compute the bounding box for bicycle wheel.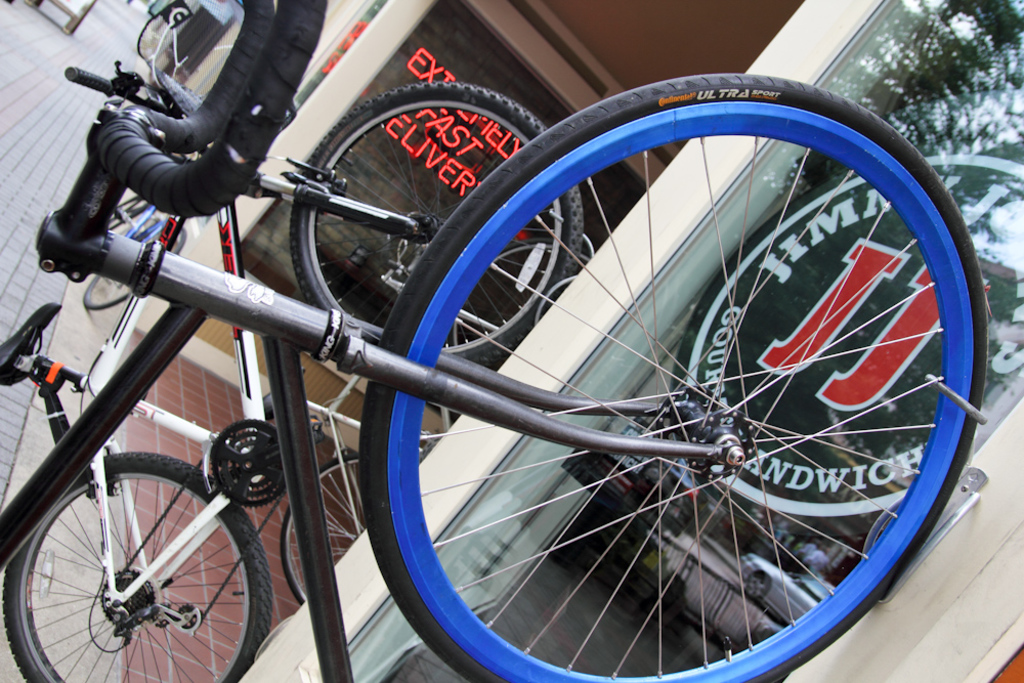
[290, 79, 584, 372].
